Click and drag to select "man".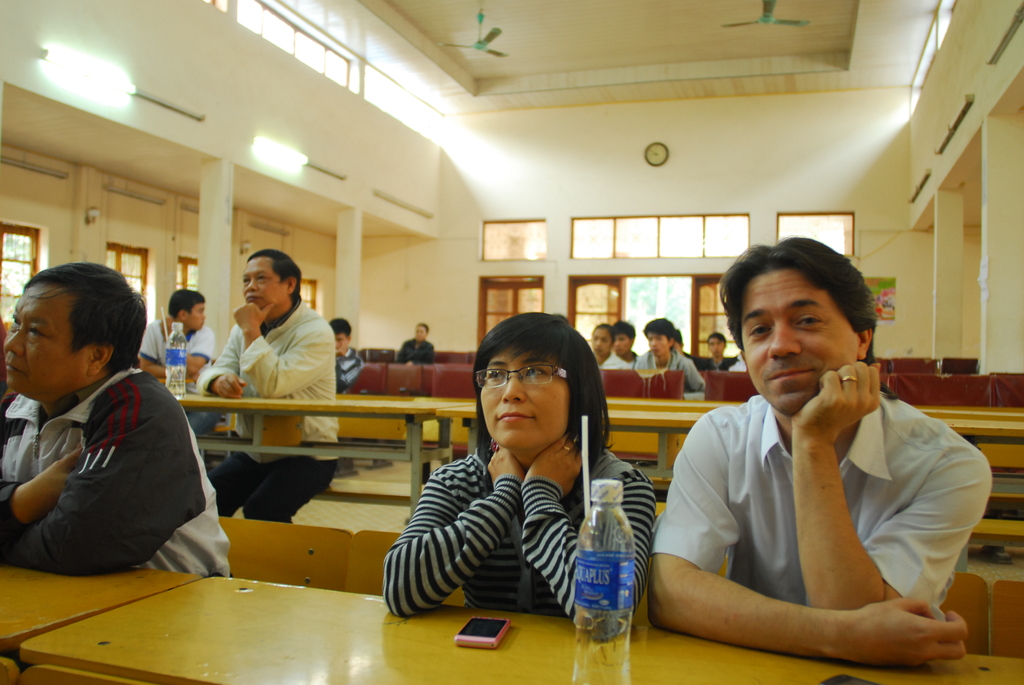
Selection: (x1=641, y1=313, x2=705, y2=393).
